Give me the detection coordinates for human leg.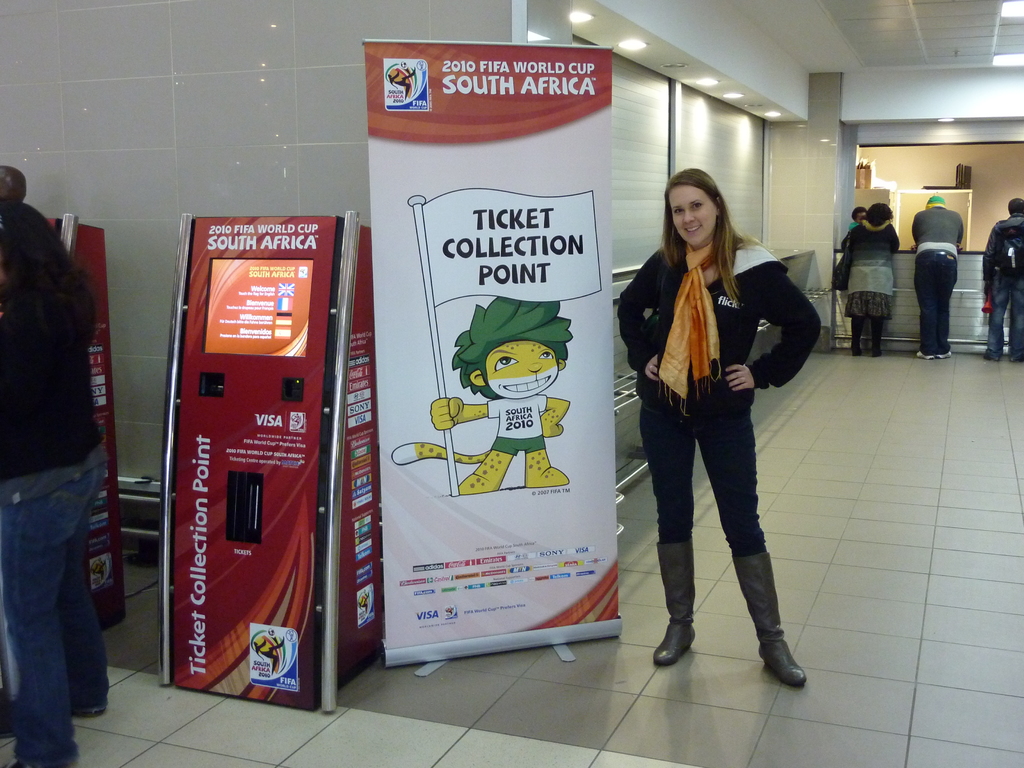
938 256 959 358.
